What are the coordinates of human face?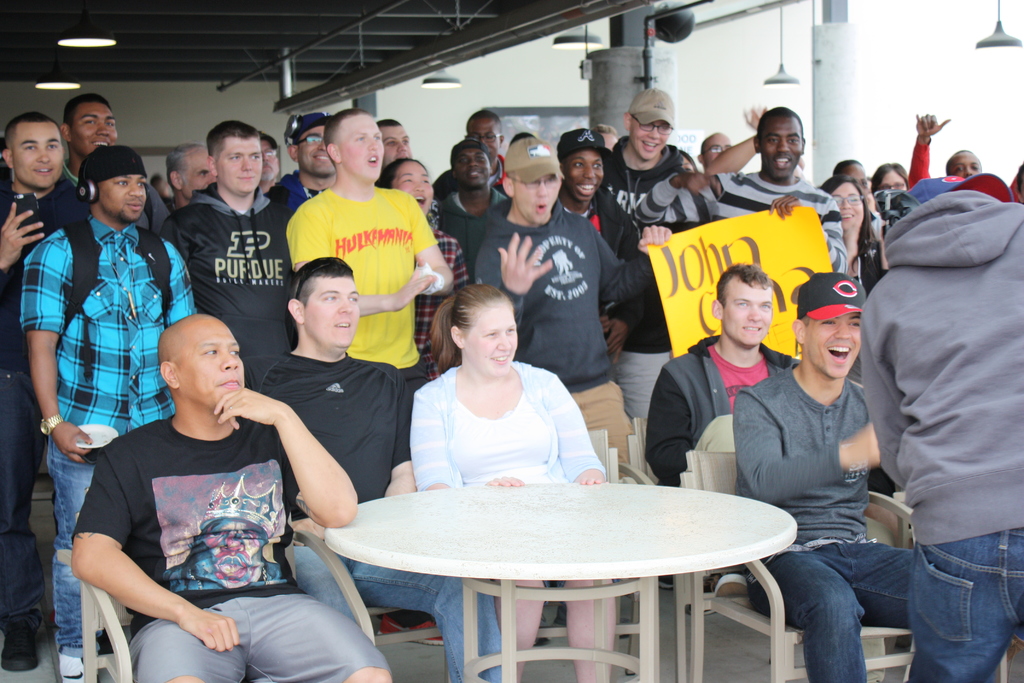
l=452, t=147, r=492, b=186.
